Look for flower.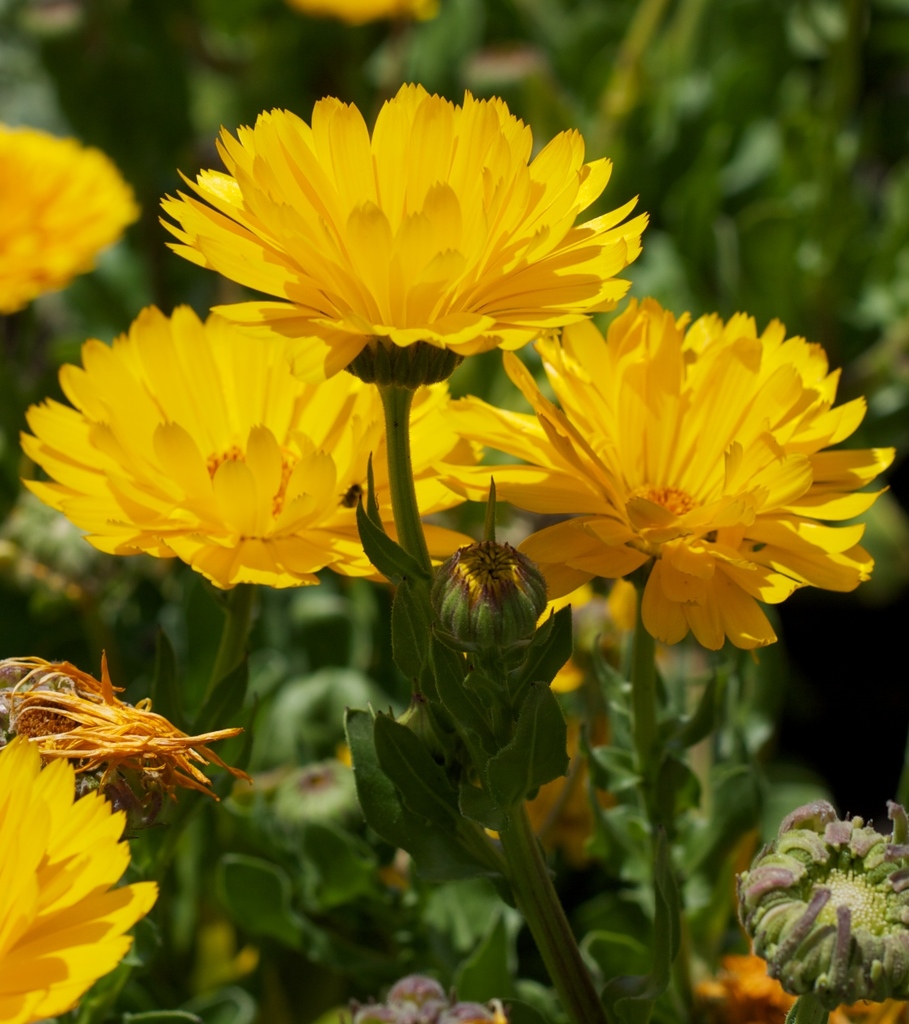
Found: select_region(500, 271, 873, 676).
